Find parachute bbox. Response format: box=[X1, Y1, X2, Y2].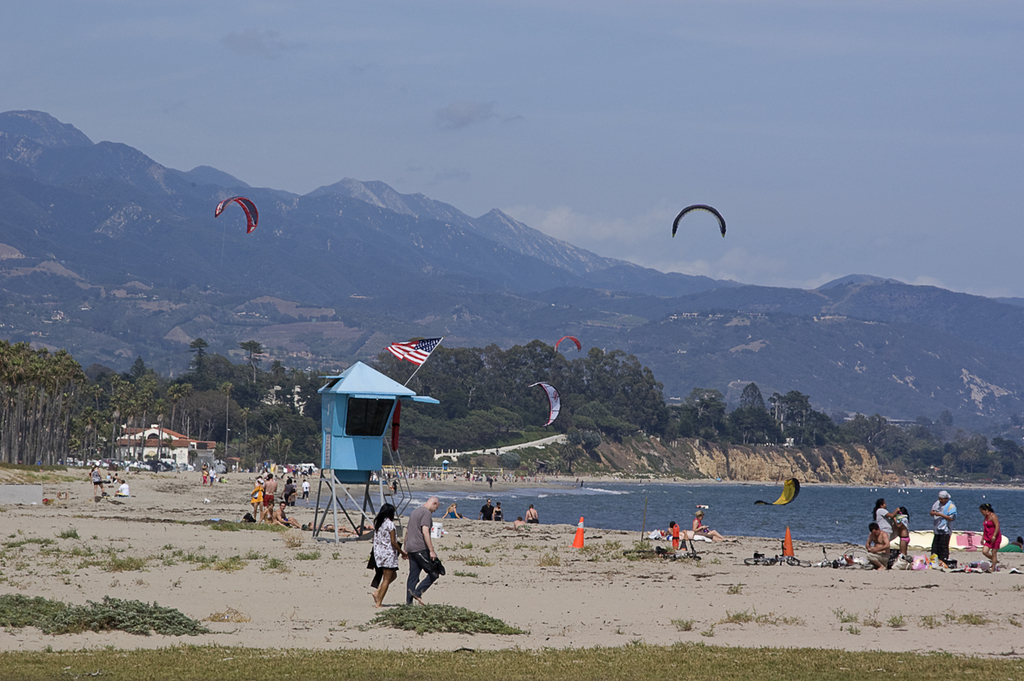
box=[555, 335, 583, 354].
